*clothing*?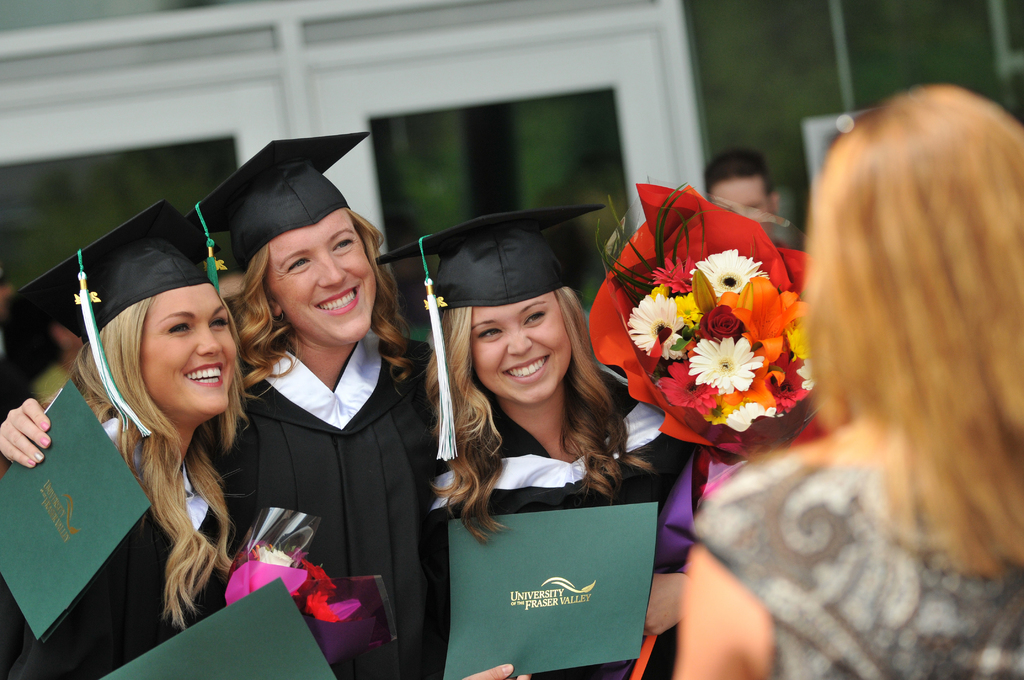
x1=0 y1=401 x2=247 y2=679
